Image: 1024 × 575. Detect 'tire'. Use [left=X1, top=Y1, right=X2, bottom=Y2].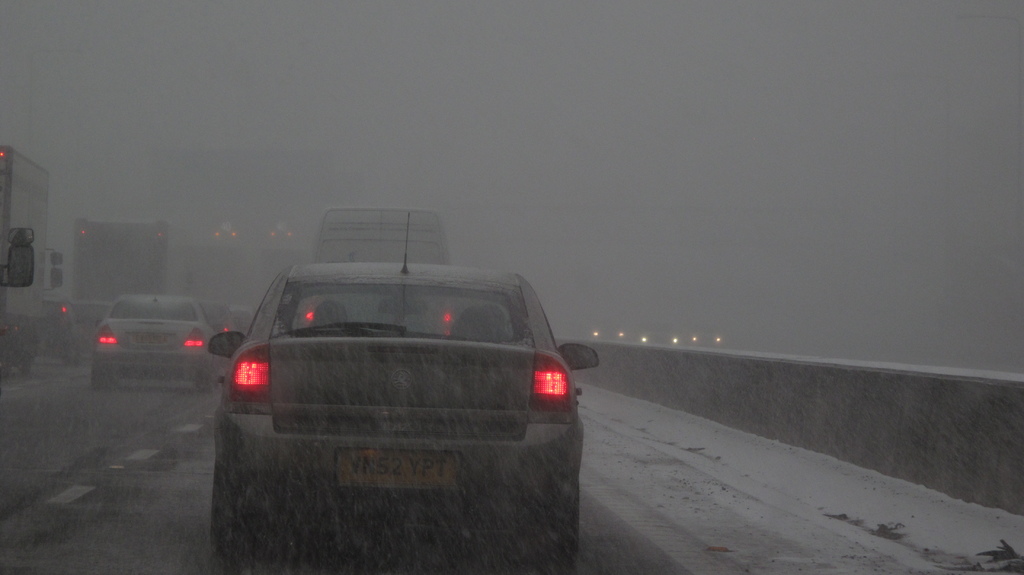
[left=215, top=462, right=255, bottom=558].
